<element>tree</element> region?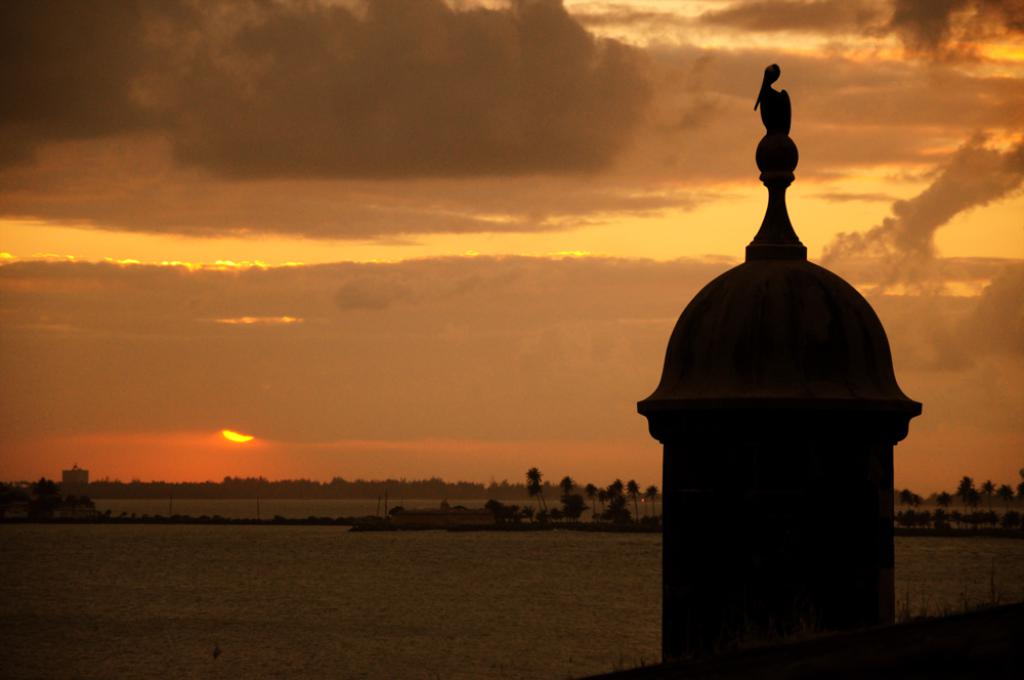
region(980, 478, 996, 515)
